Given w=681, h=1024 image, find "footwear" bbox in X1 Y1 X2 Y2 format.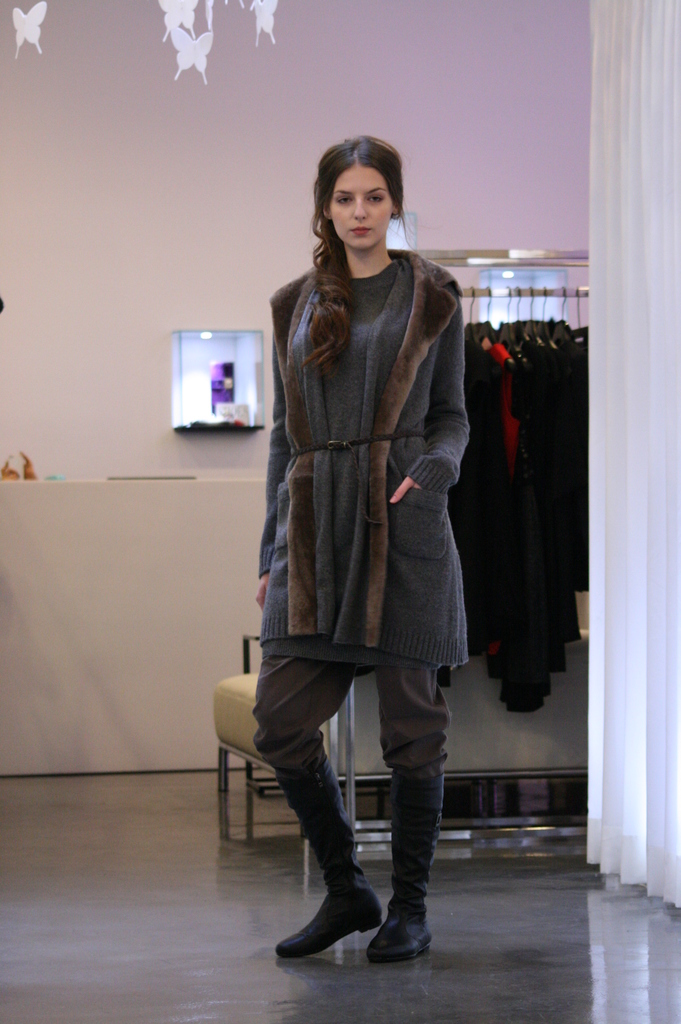
272 877 379 947.
